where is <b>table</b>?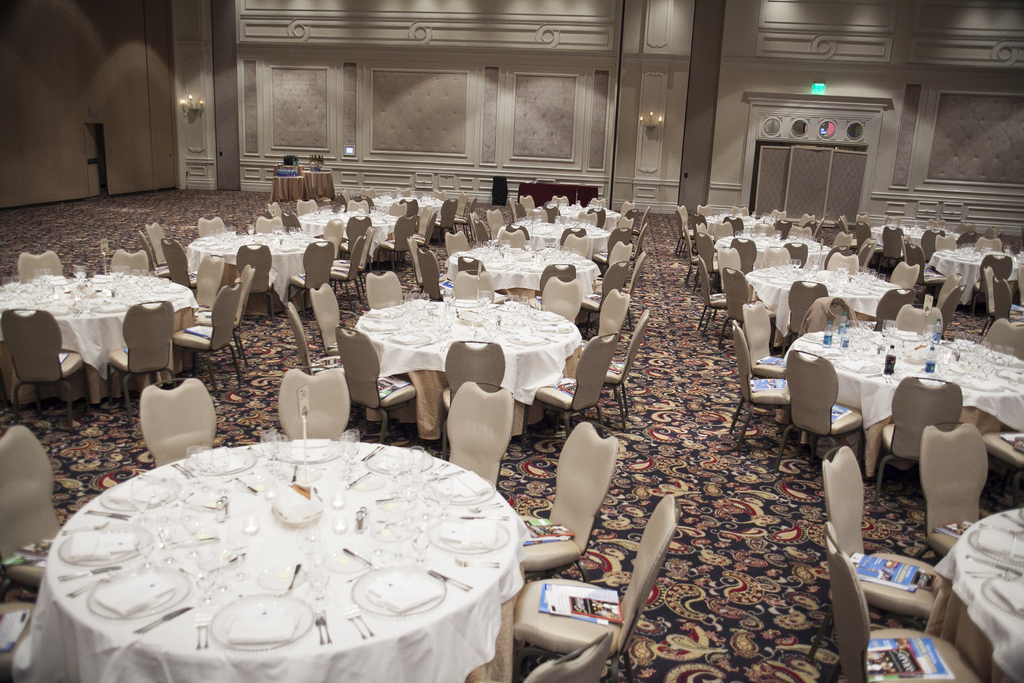
box(782, 330, 1023, 477).
